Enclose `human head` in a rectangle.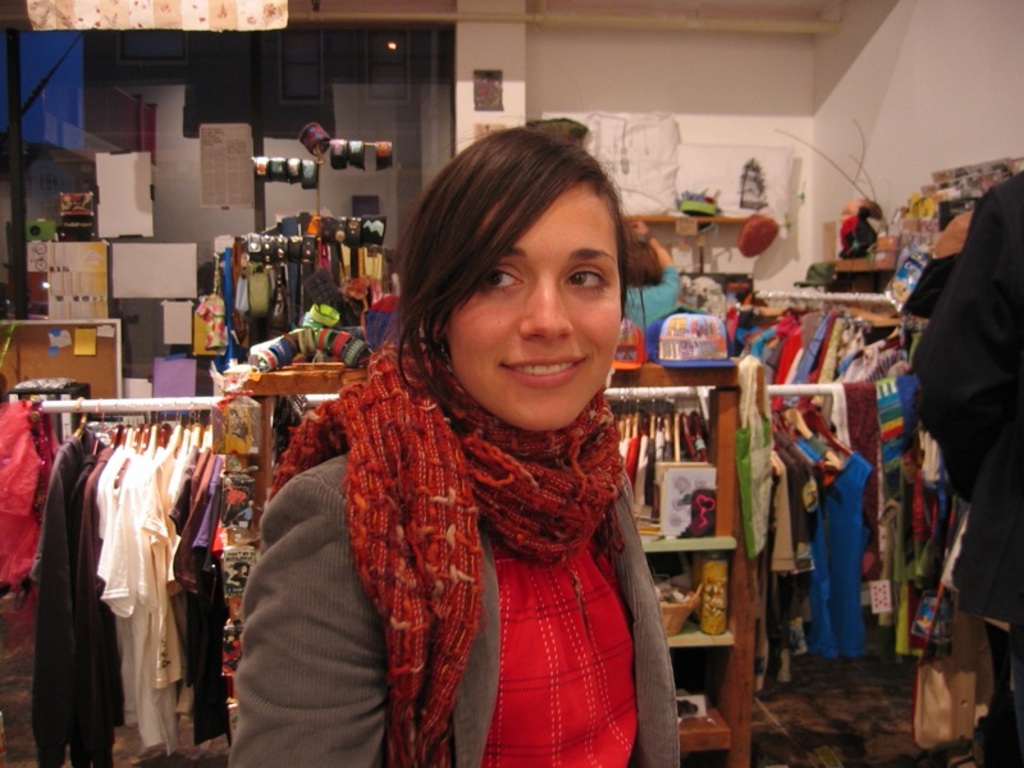
<region>398, 123, 623, 428</region>.
